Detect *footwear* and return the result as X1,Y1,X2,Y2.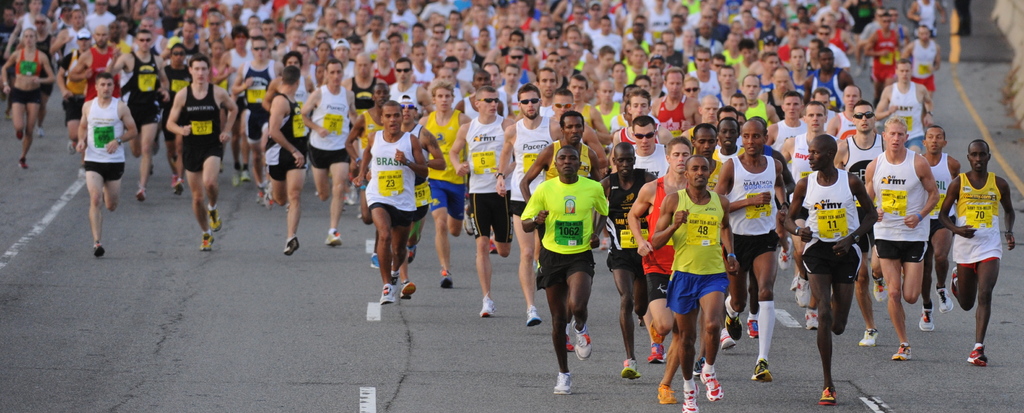
725,309,744,341.
